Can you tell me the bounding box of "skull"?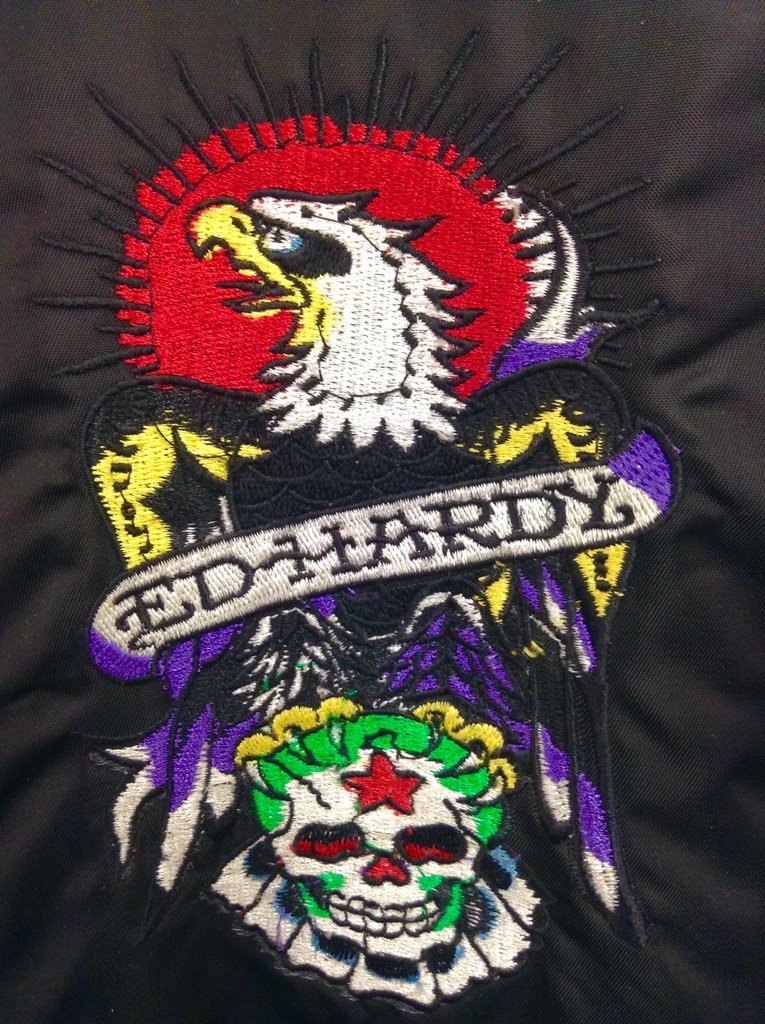
<bbox>245, 701, 520, 1022</bbox>.
